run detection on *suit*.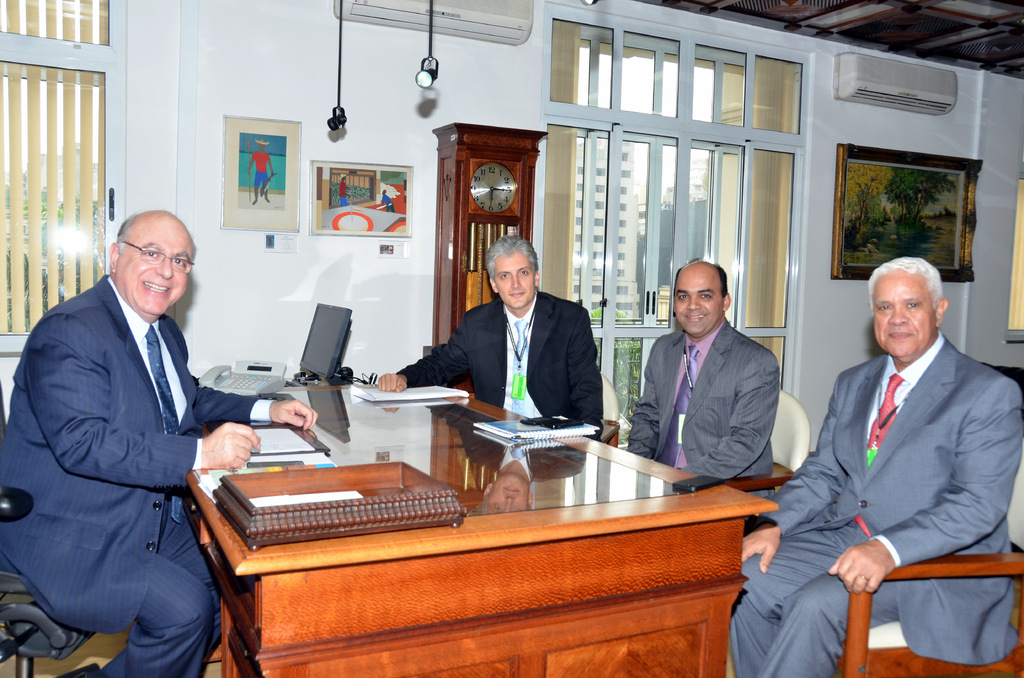
Result: region(399, 286, 605, 439).
